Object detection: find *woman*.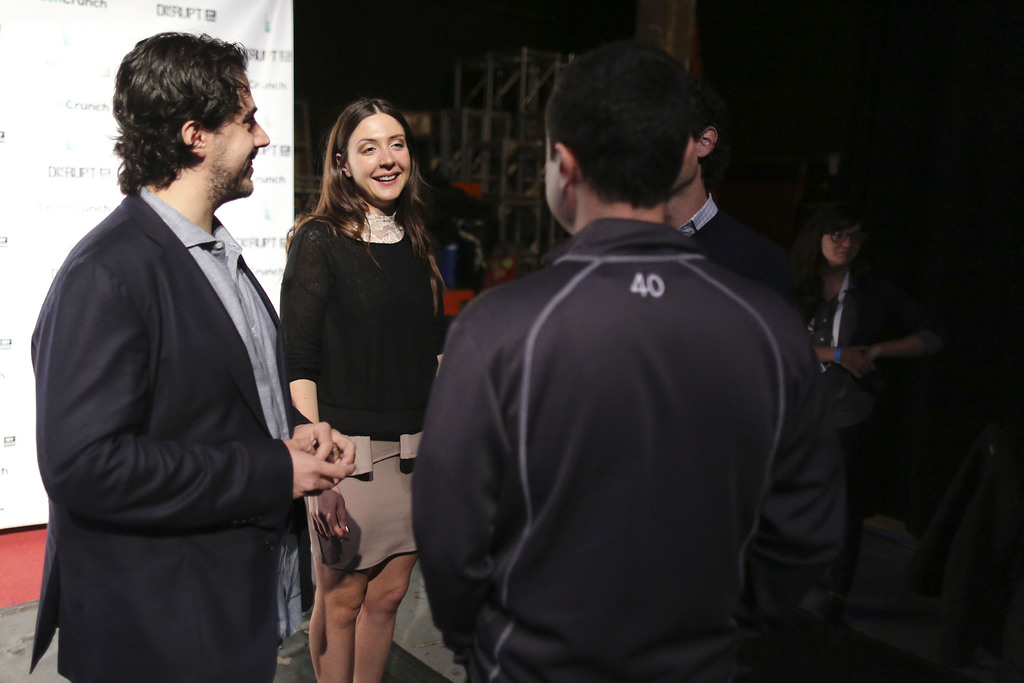
<box>276,91,448,682</box>.
